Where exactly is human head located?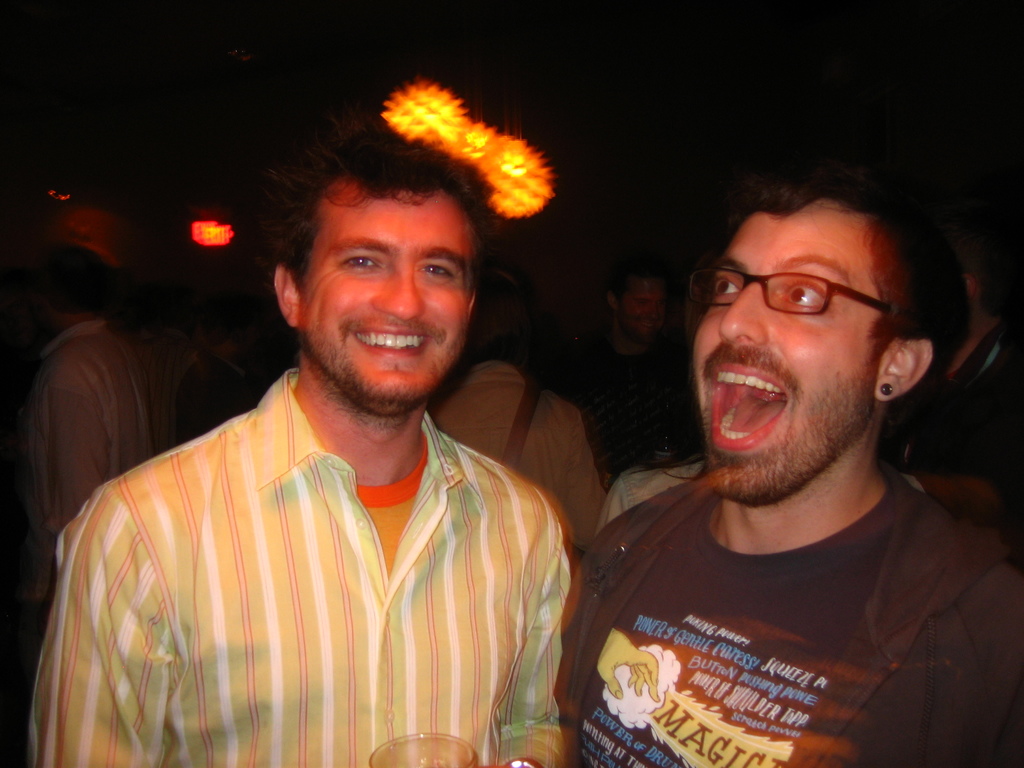
Its bounding box is <region>668, 185, 916, 417</region>.
